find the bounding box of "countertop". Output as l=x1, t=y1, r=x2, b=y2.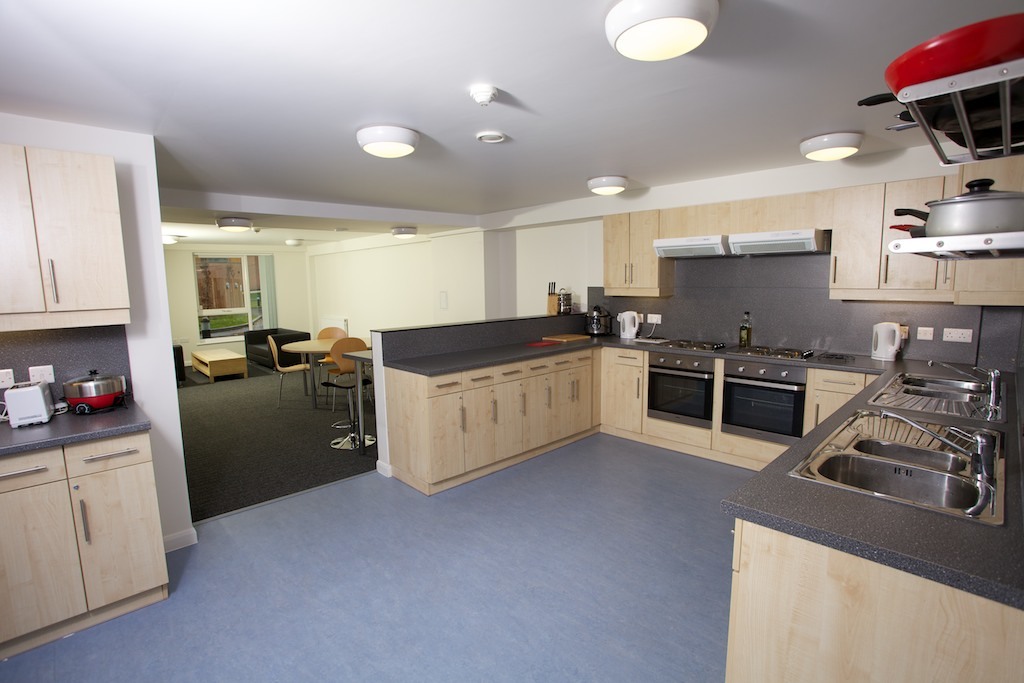
l=385, t=334, r=1023, b=611.
